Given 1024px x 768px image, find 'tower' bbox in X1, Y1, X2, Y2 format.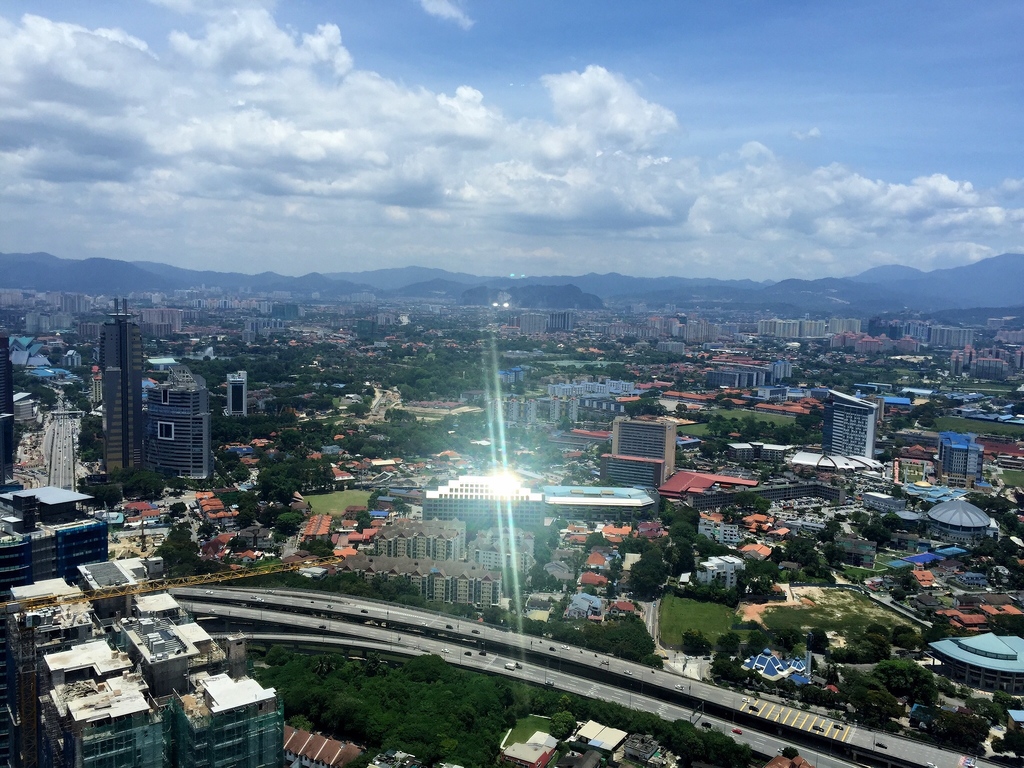
122, 367, 225, 504.
